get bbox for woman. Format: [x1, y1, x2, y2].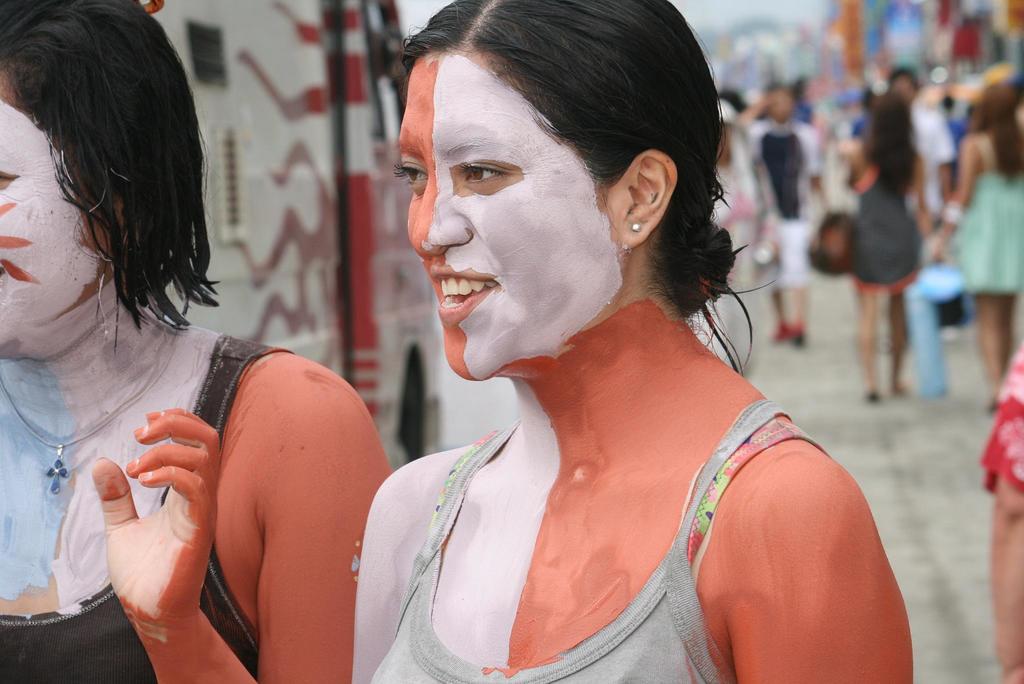
[841, 88, 935, 385].
